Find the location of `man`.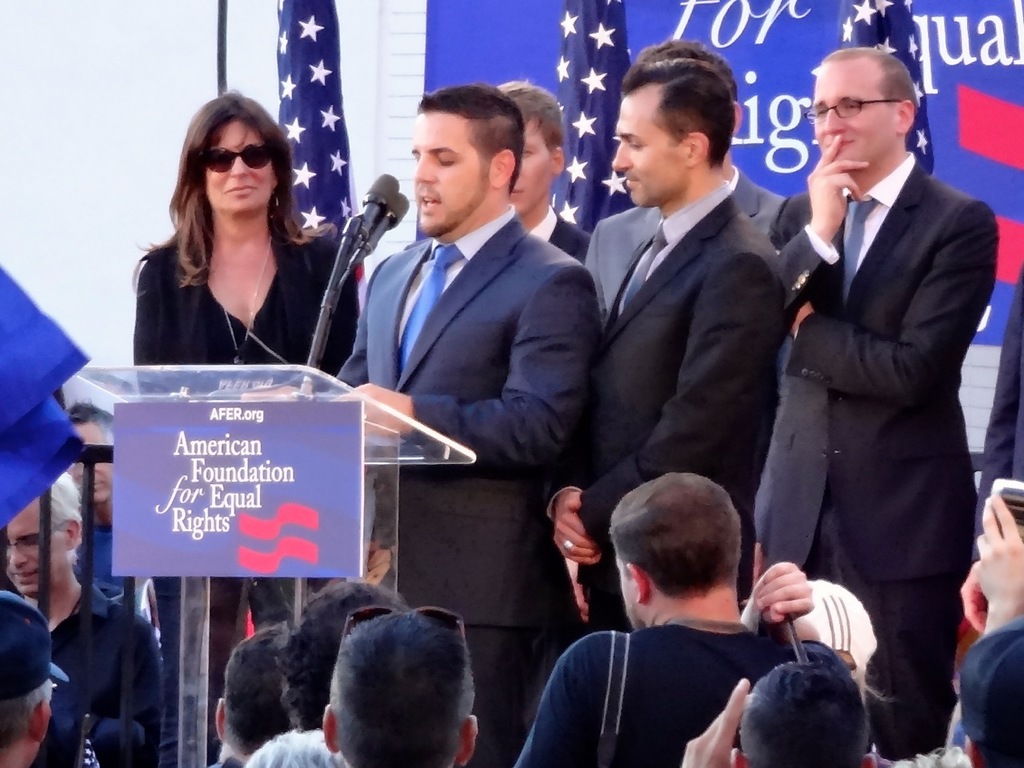
Location: <bbox>59, 407, 142, 613</bbox>.
